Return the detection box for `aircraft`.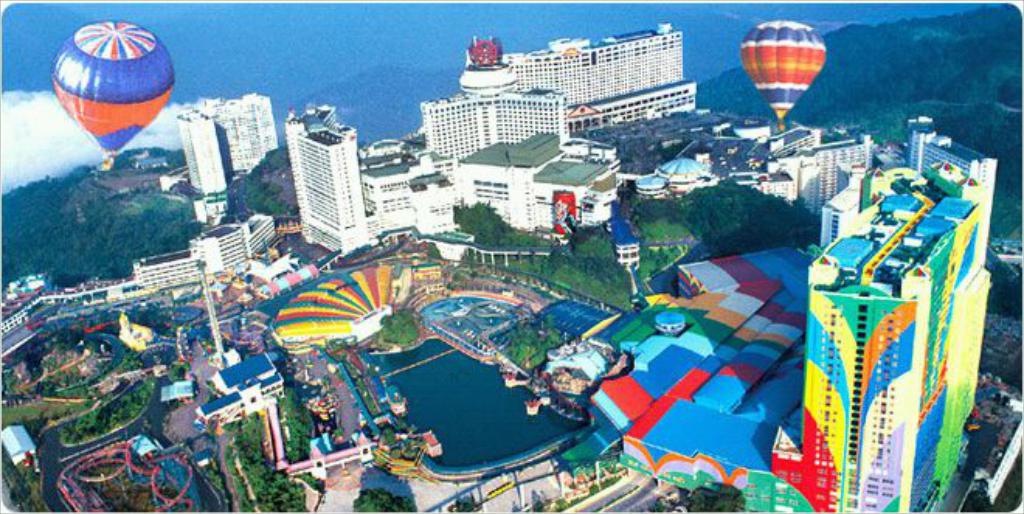
rect(740, 20, 827, 126).
